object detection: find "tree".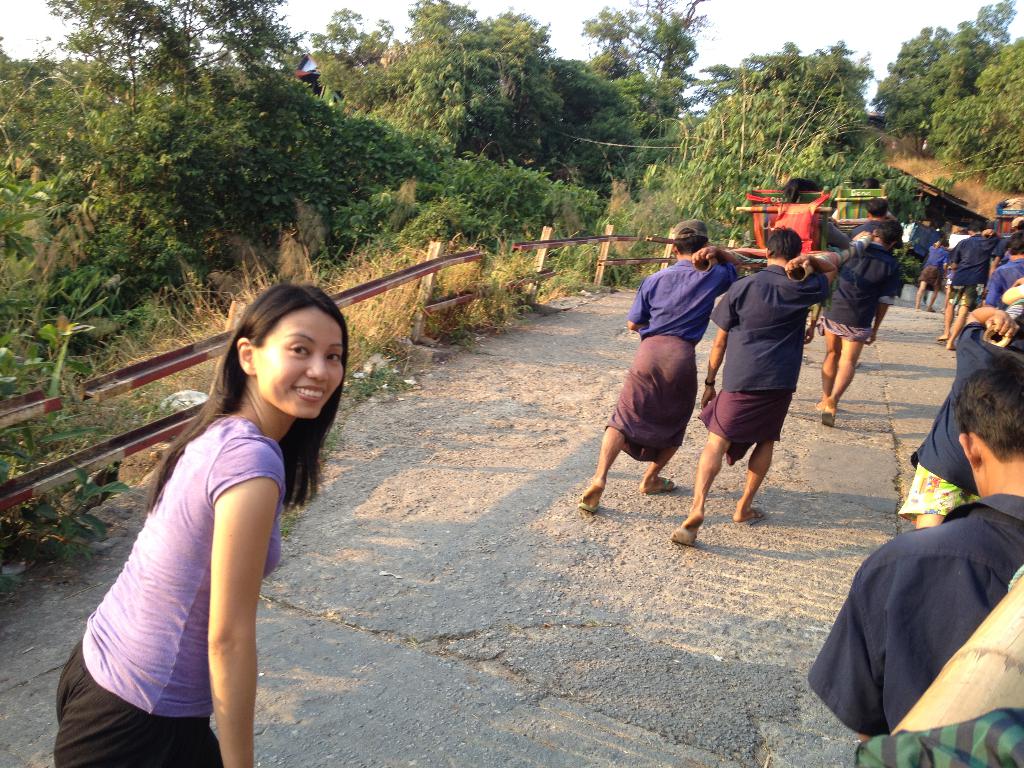
(877,22,1015,170).
